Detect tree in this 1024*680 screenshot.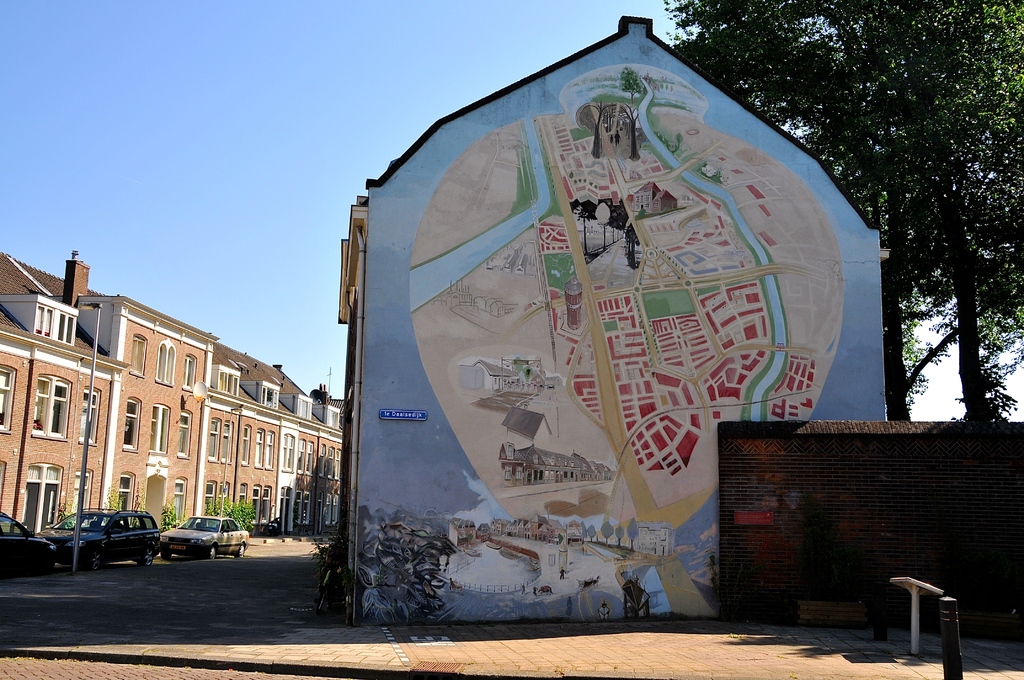
Detection: x1=160 y1=497 x2=191 y2=534.
